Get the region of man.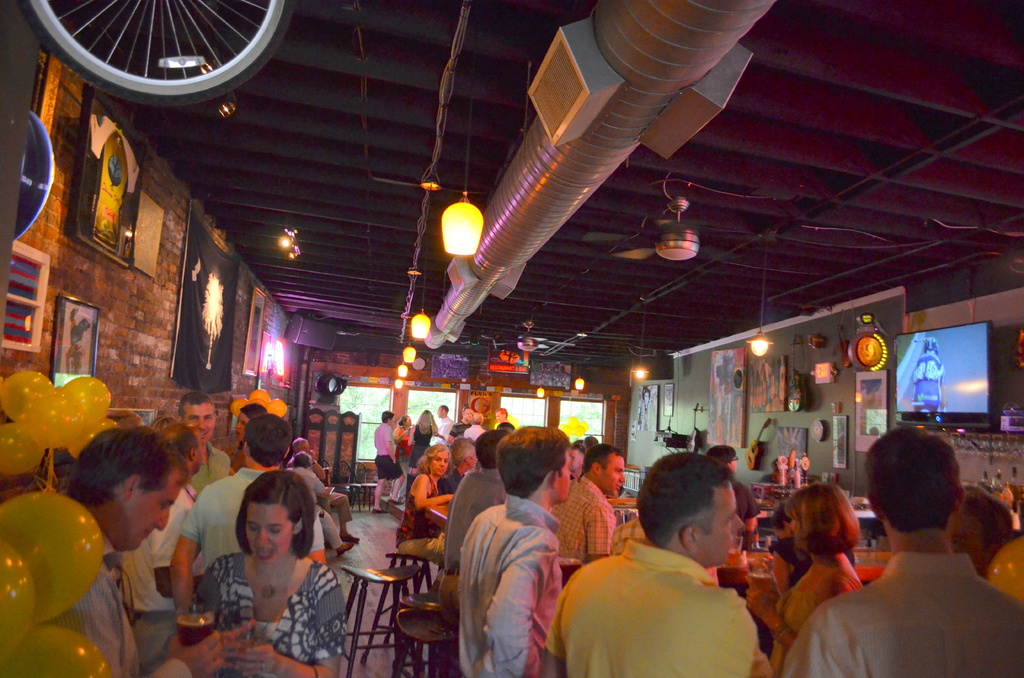
<bbox>170, 411, 325, 616</bbox>.
